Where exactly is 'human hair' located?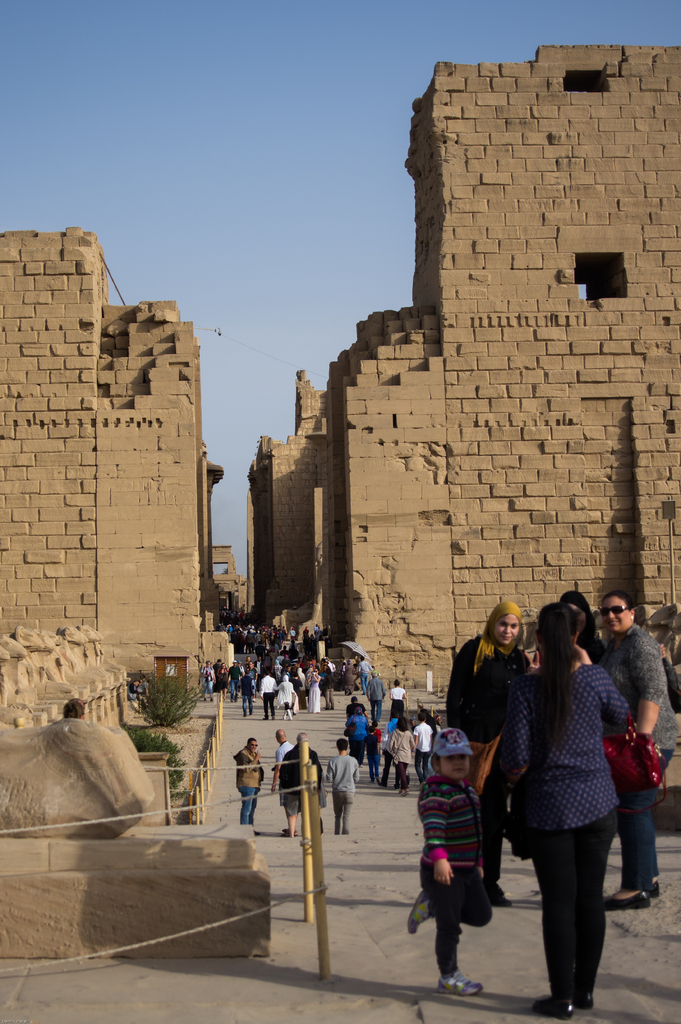
Its bounding box is detection(245, 736, 258, 745).
